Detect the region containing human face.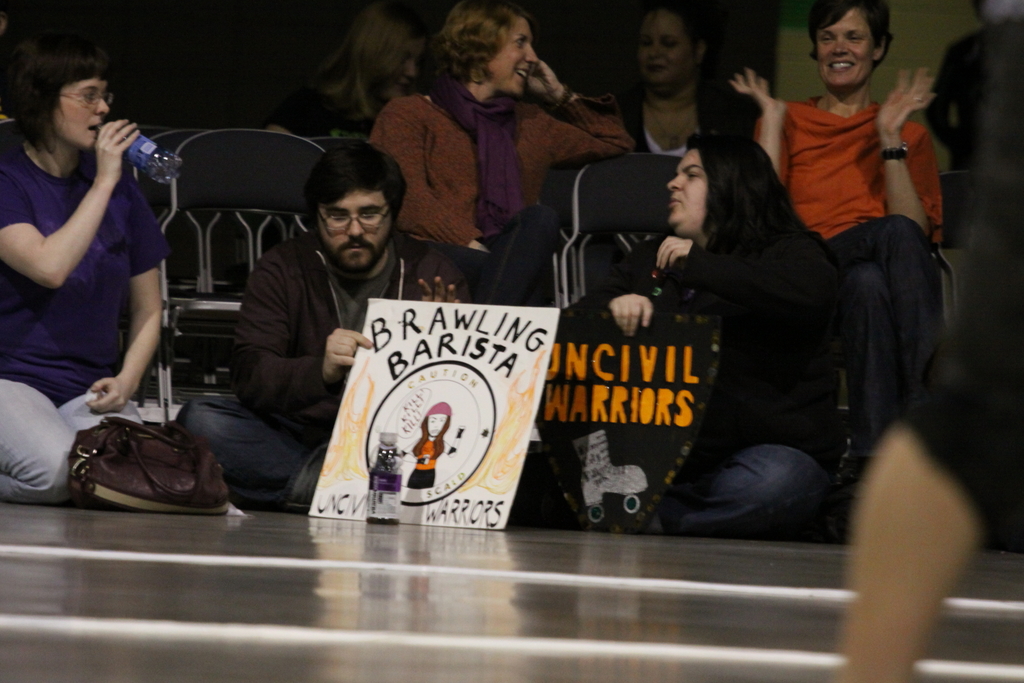
BBox(629, 9, 688, 89).
